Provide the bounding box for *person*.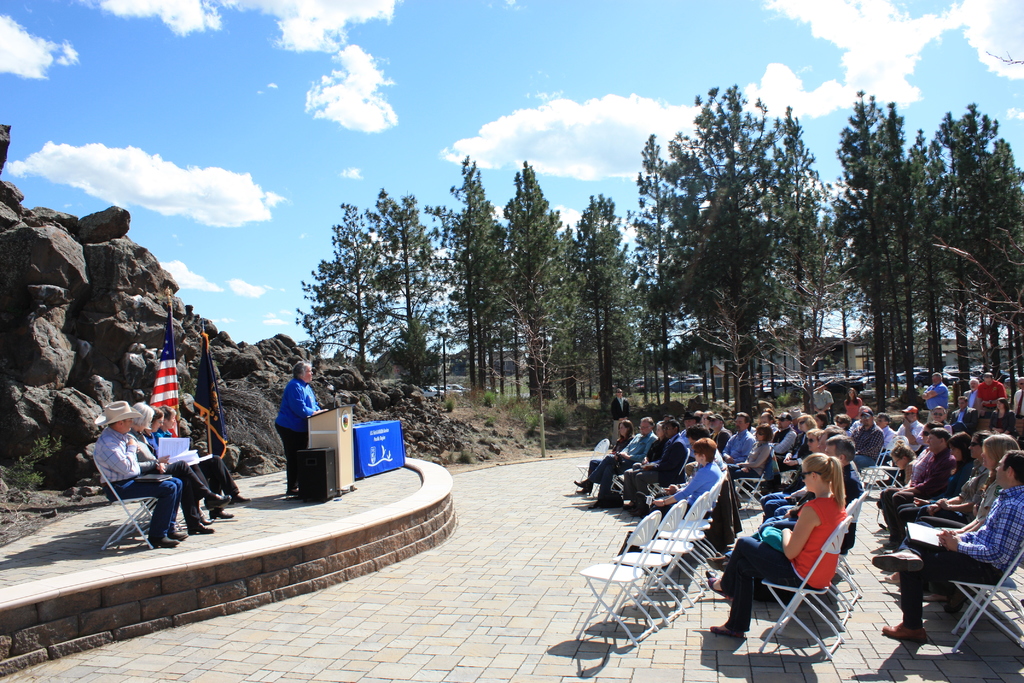
x1=184 y1=392 x2=248 y2=504.
